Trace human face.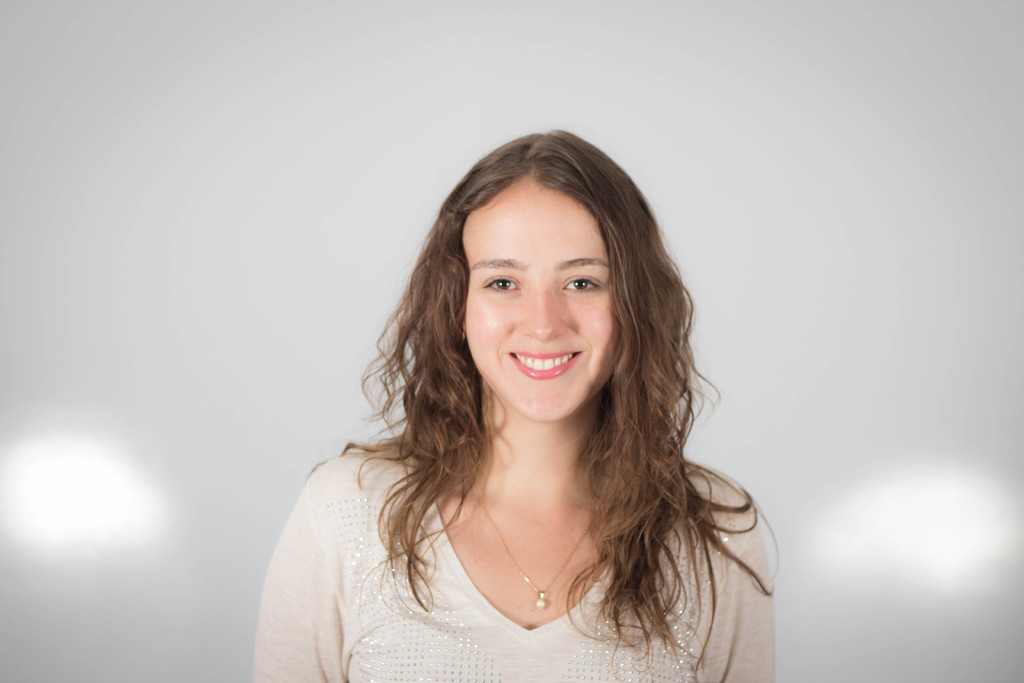
Traced to (460,181,618,429).
